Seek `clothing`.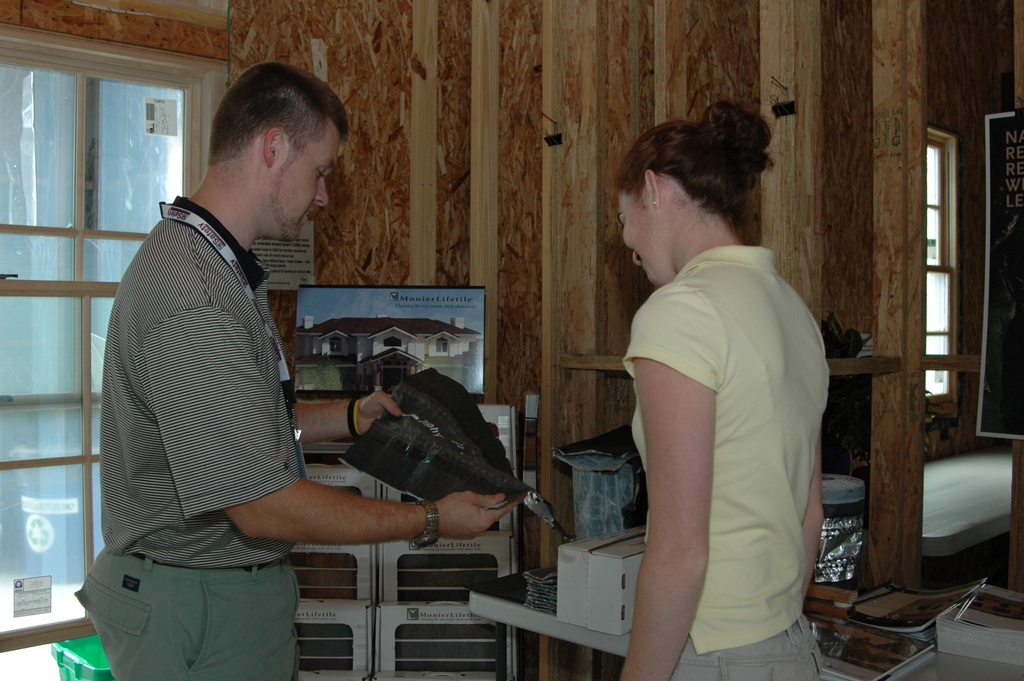
621,246,833,680.
